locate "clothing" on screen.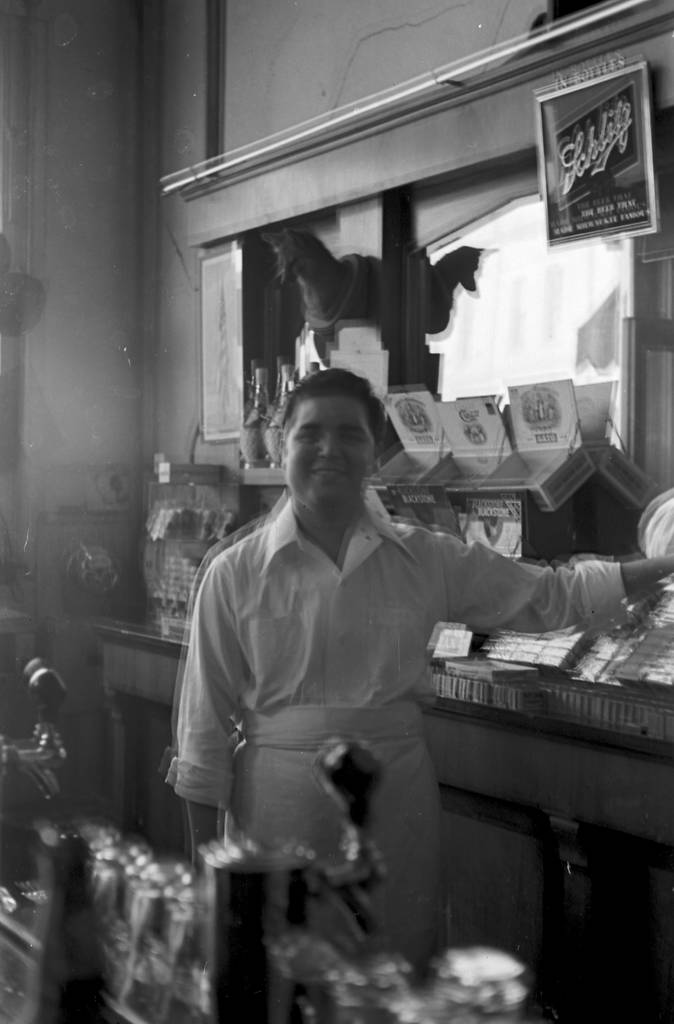
On screen at <bbox>162, 492, 620, 982</bbox>.
